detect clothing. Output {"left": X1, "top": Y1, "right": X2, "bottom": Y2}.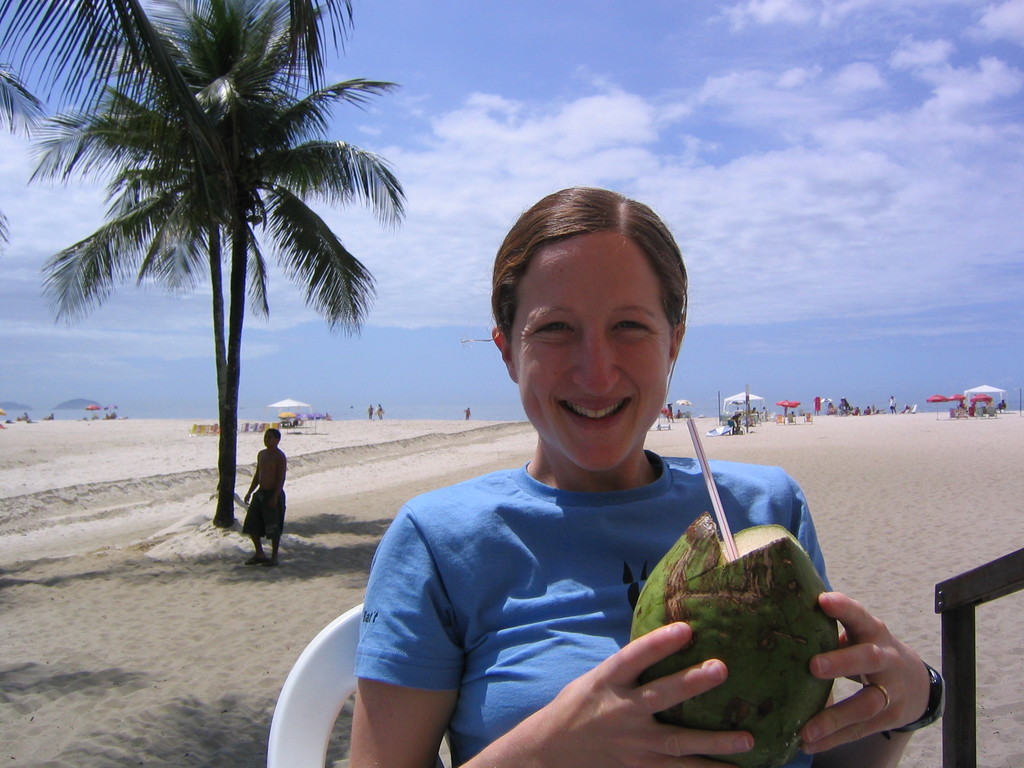
{"left": 849, "top": 408, "right": 858, "bottom": 413}.
